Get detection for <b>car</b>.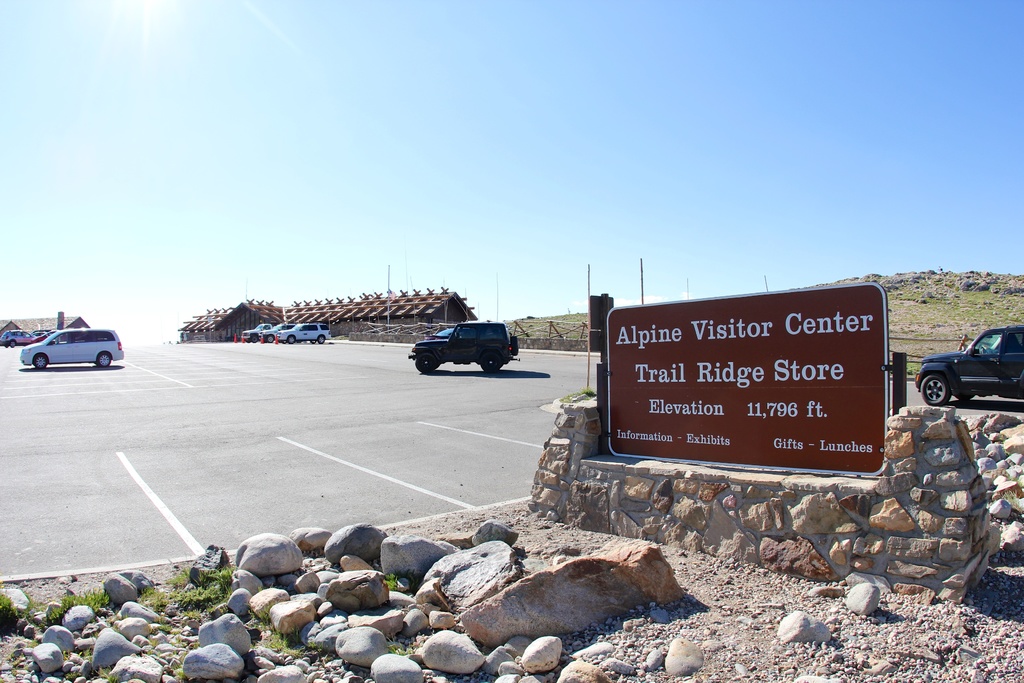
Detection: {"x1": 1, "y1": 327, "x2": 34, "y2": 341}.
